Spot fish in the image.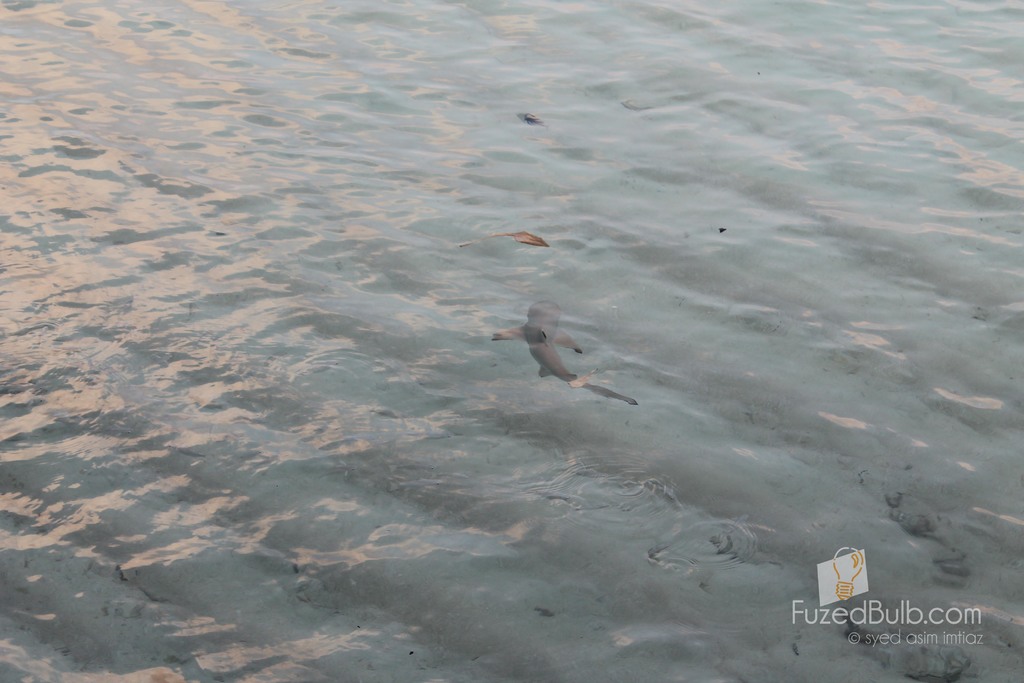
fish found at left=498, top=311, right=629, bottom=413.
